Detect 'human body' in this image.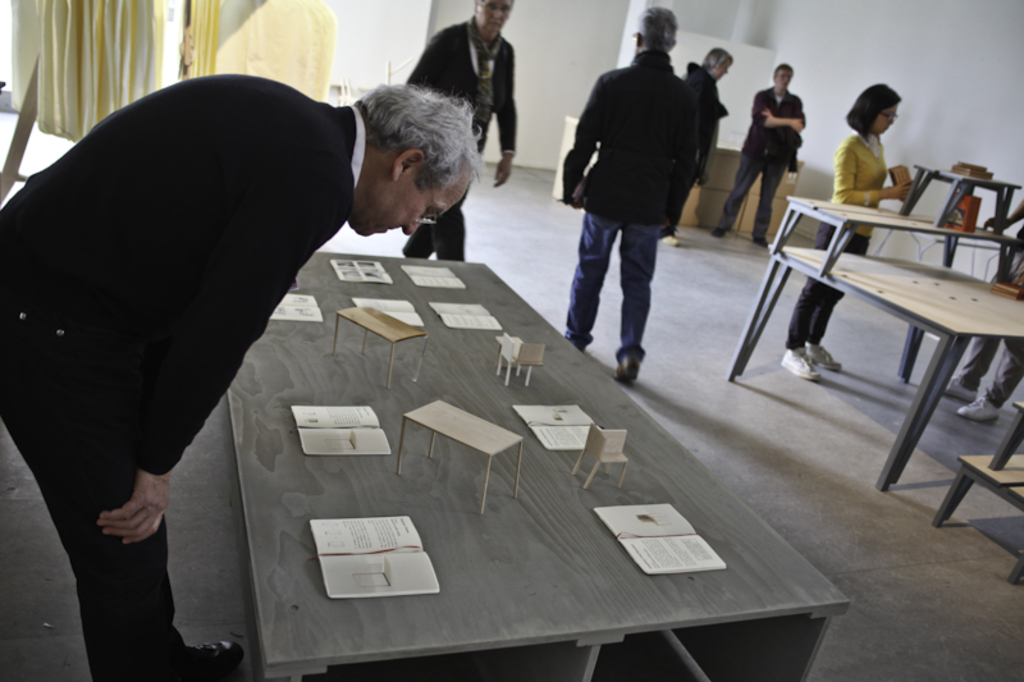
Detection: 676,40,726,264.
